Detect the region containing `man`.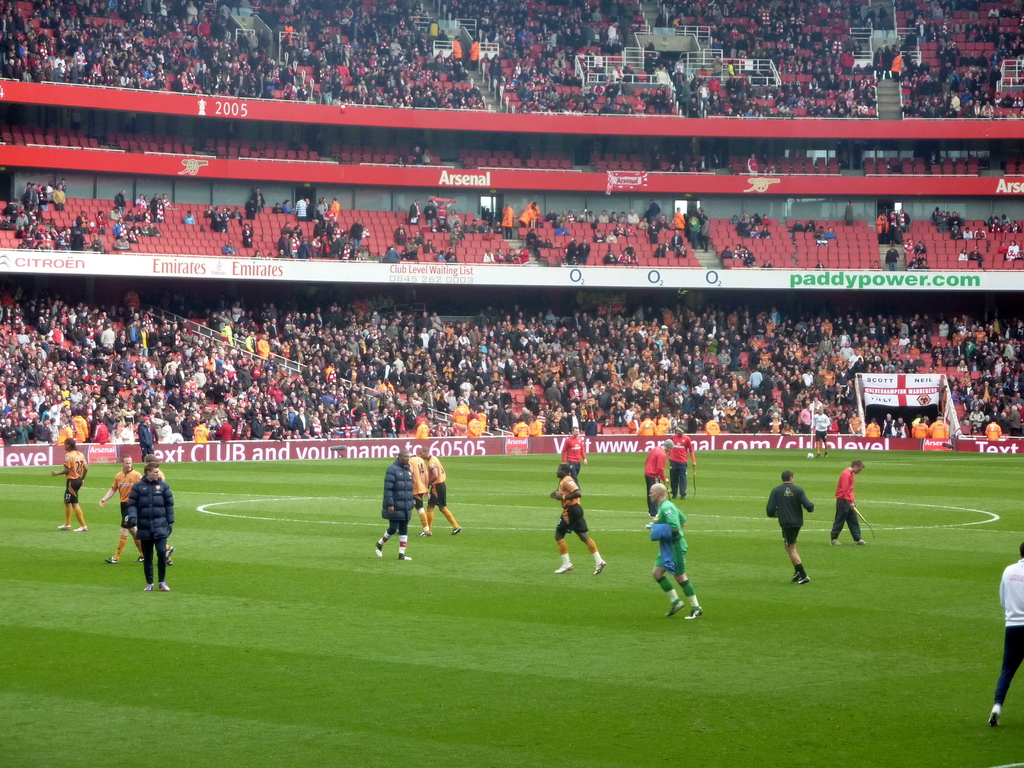
bbox=[562, 426, 587, 477].
